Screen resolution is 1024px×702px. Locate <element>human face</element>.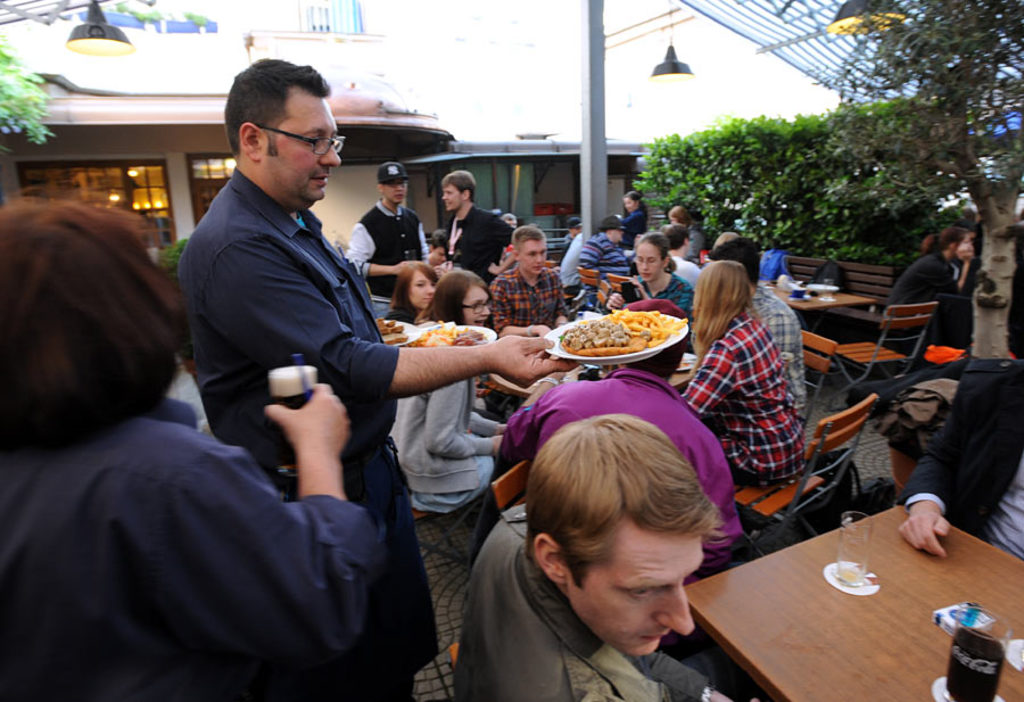
464:288:488:322.
